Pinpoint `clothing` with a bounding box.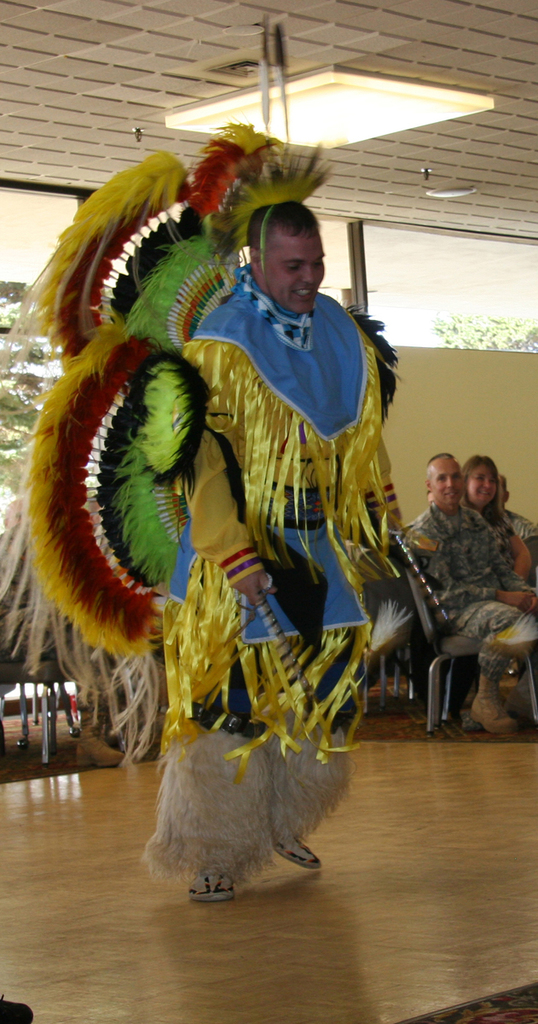
(108,236,386,855).
